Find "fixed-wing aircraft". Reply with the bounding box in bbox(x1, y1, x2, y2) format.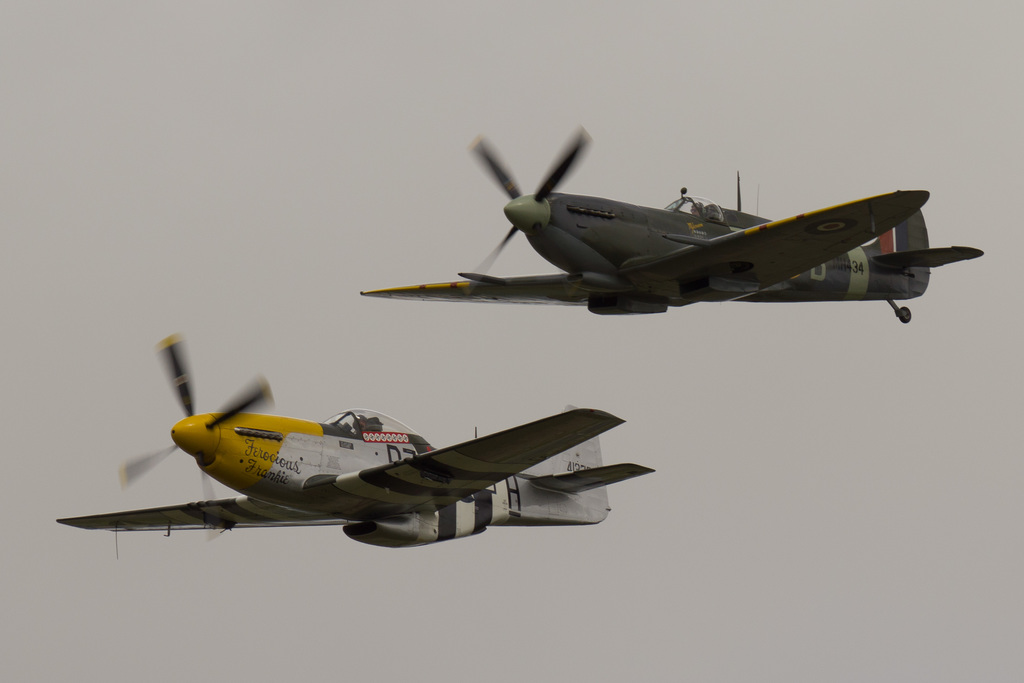
bbox(360, 120, 985, 320).
